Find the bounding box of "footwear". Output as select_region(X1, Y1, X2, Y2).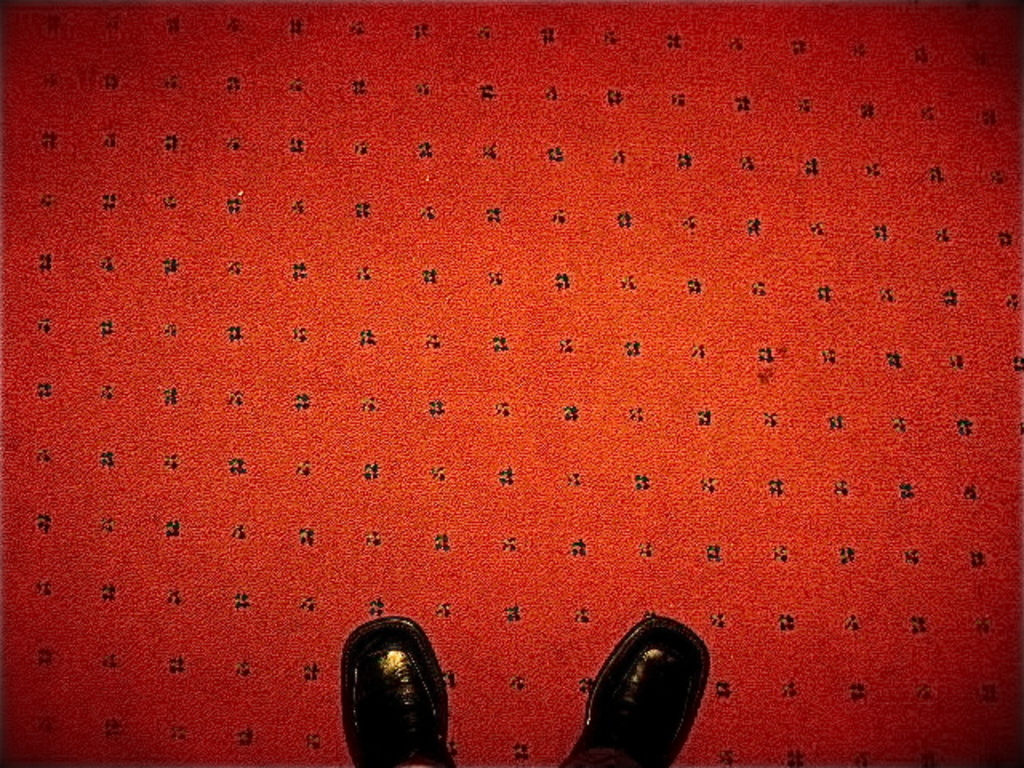
select_region(536, 619, 717, 767).
